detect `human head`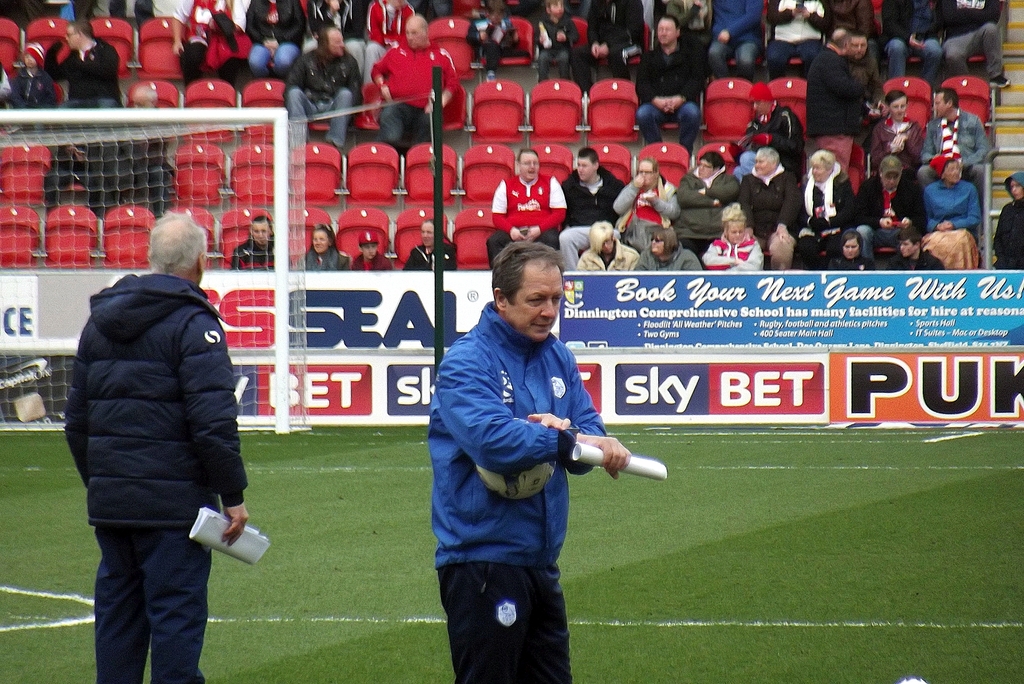
l=589, t=222, r=616, b=254
